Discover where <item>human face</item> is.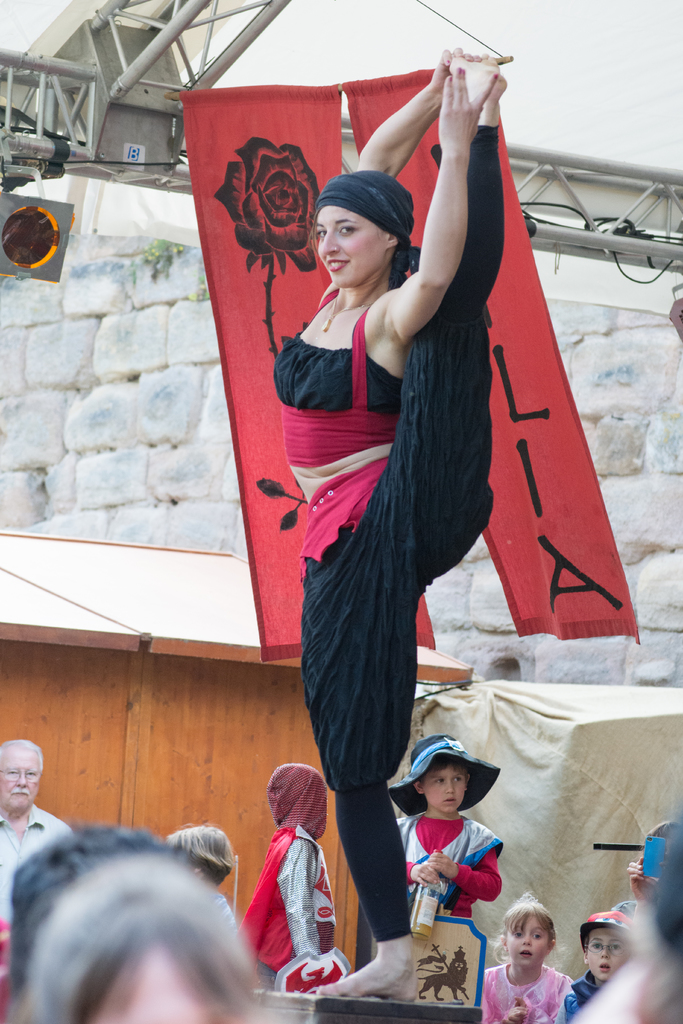
Discovered at detection(586, 926, 633, 984).
